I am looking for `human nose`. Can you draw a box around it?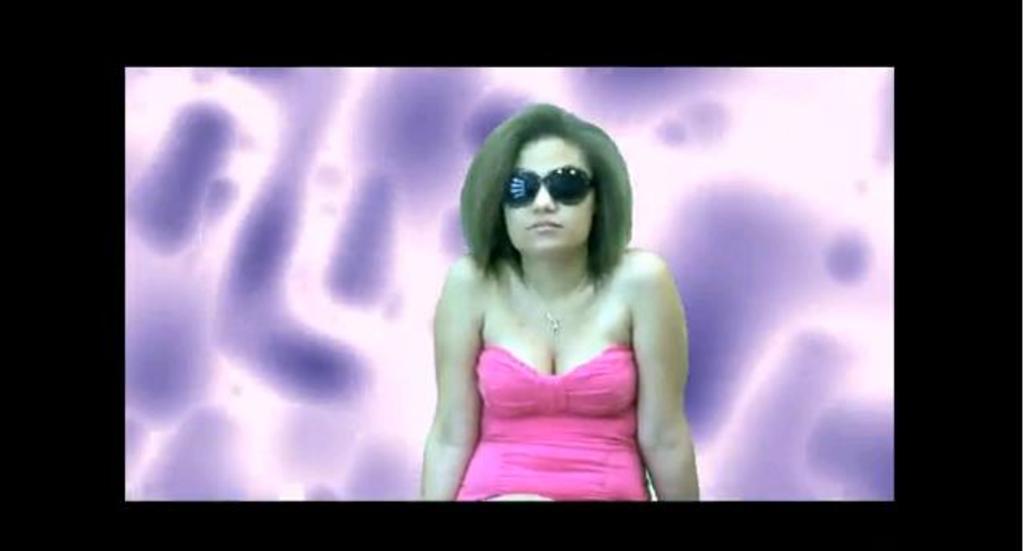
Sure, the bounding box is left=530, top=189, right=561, bottom=211.
